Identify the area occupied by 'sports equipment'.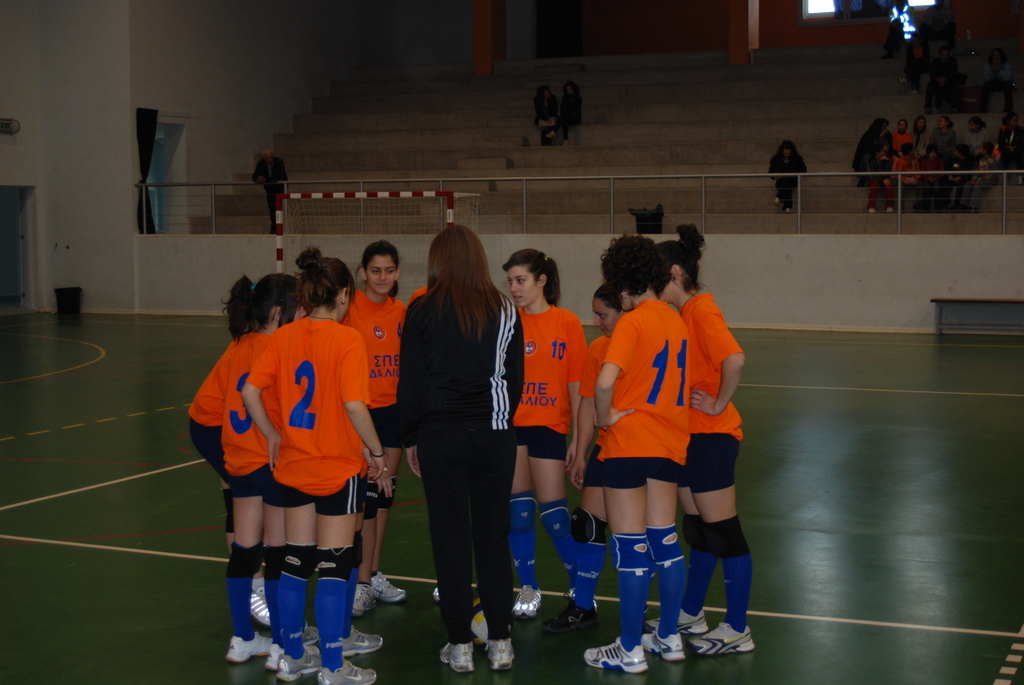
Area: bbox=[607, 531, 658, 577].
